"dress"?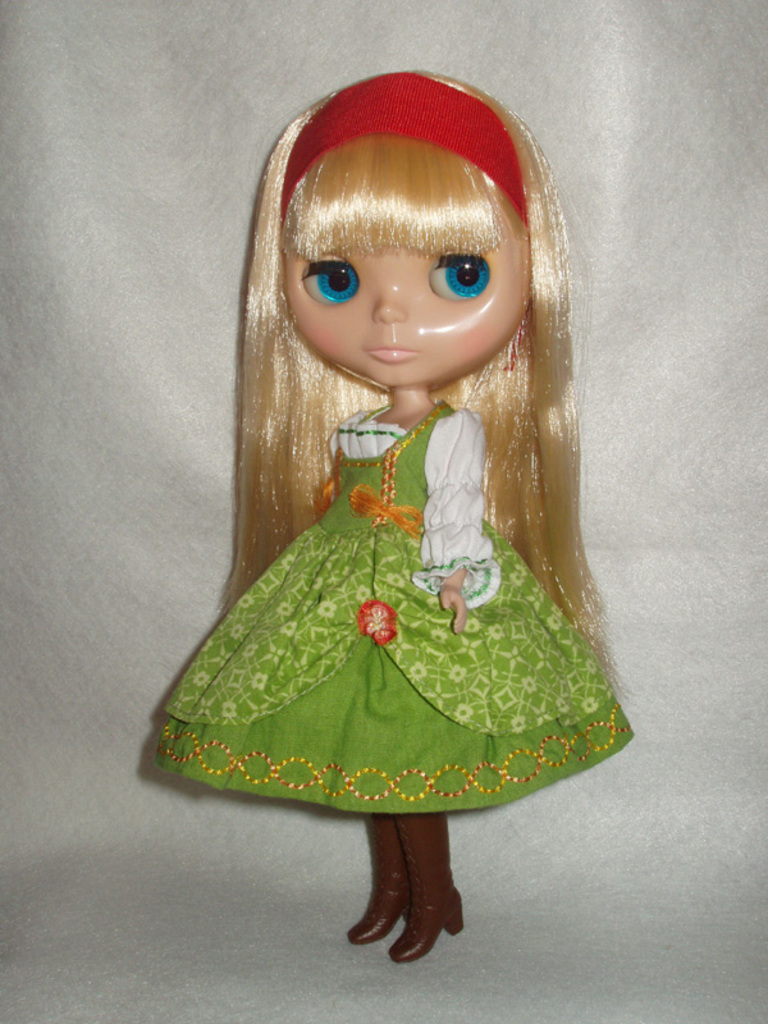
[143,401,634,814]
